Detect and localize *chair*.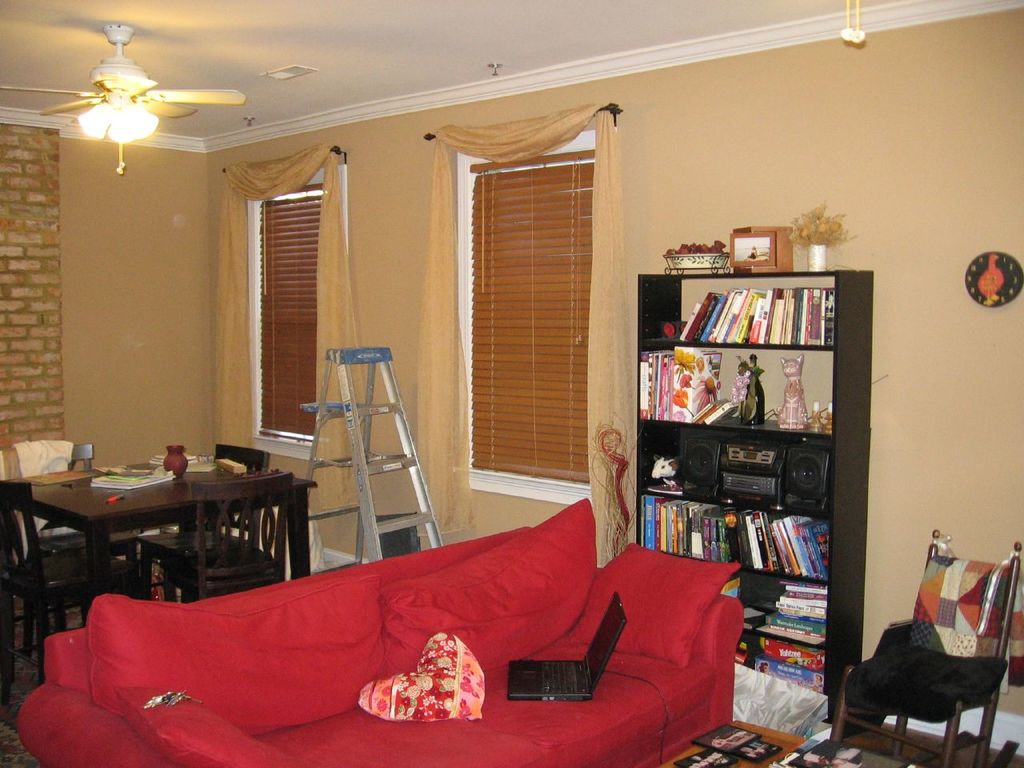
Localized at <bbox>137, 478, 327, 609</bbox>.
